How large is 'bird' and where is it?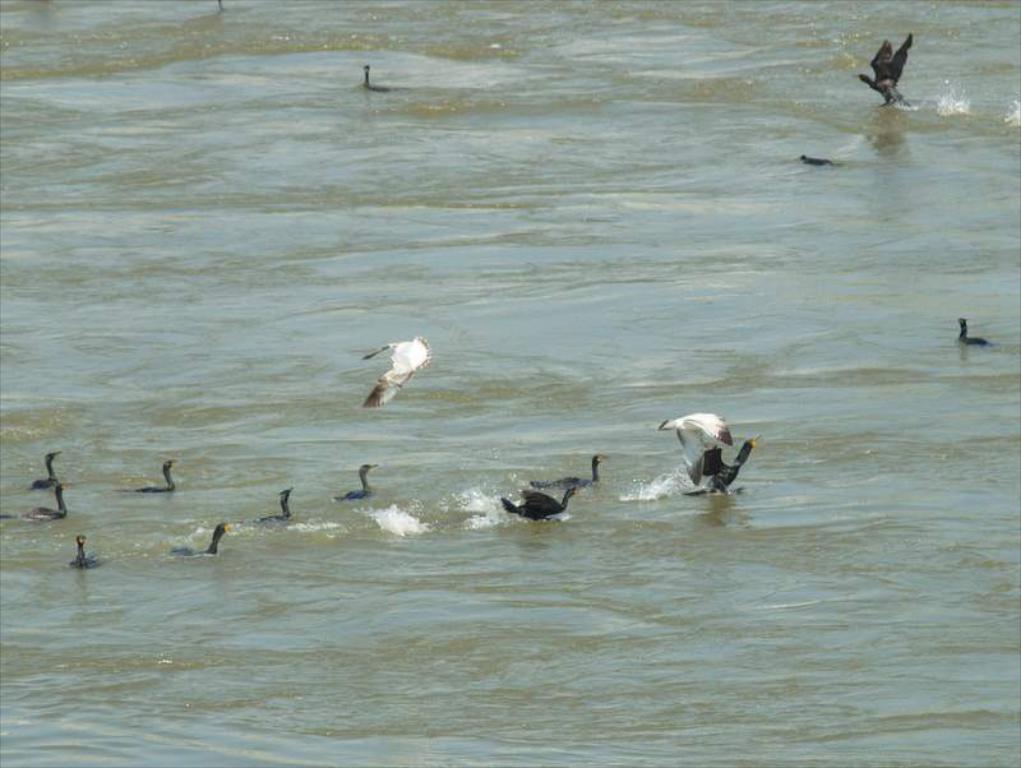
Bounding box: (960, 318, 990, 344).
